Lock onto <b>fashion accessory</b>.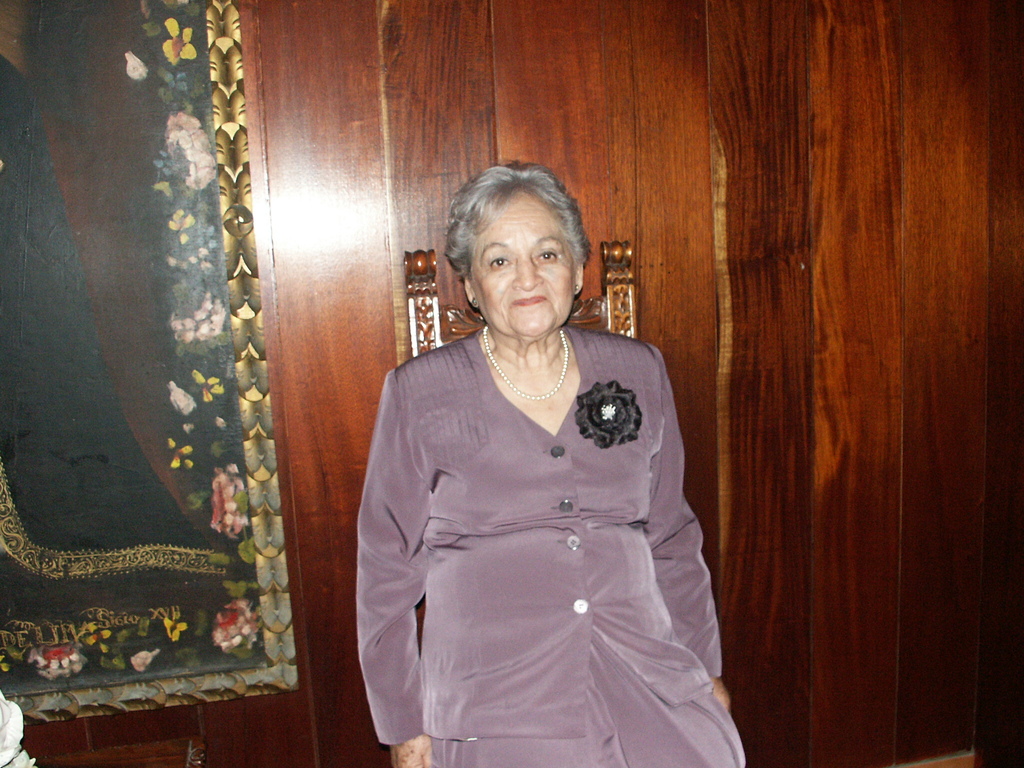
Locked: crop(482, 328, 568, 400).
